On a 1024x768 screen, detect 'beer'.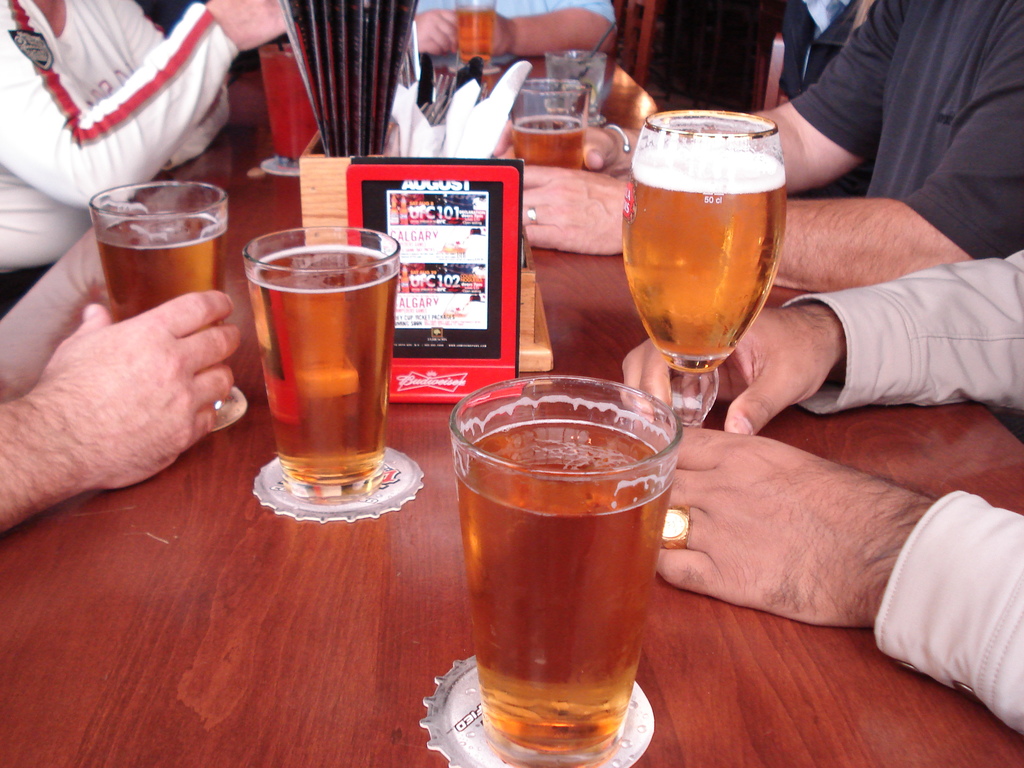
244 241 397 490.
